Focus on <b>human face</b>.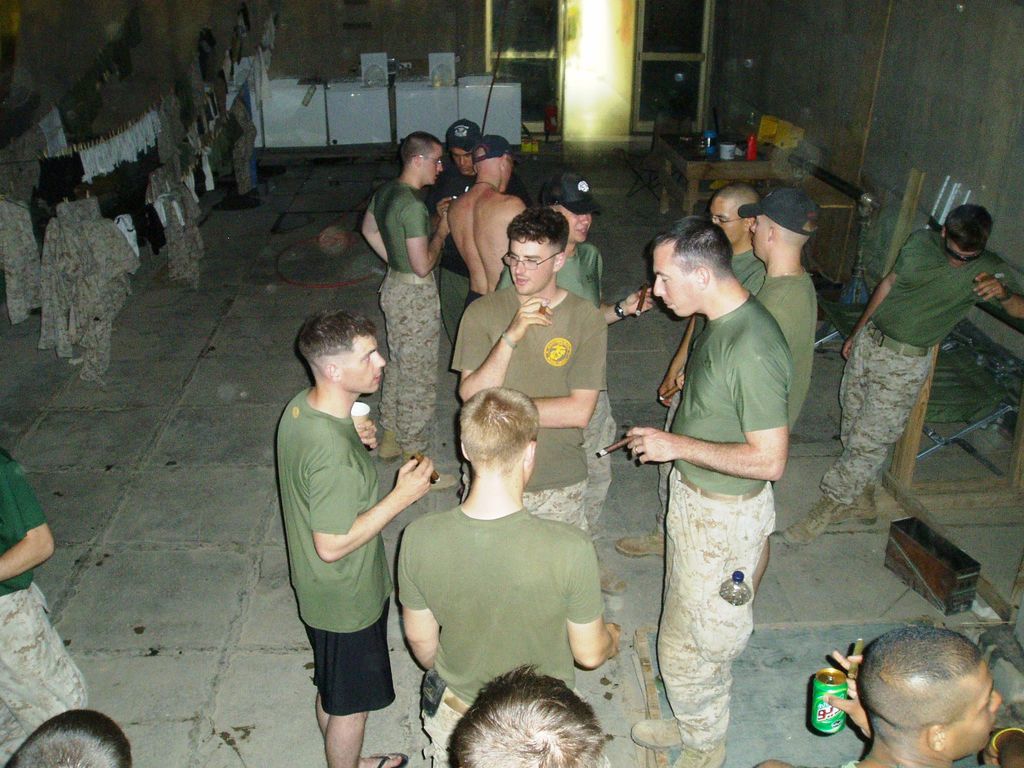
Focused at region(945, 660, 1000, 752).
